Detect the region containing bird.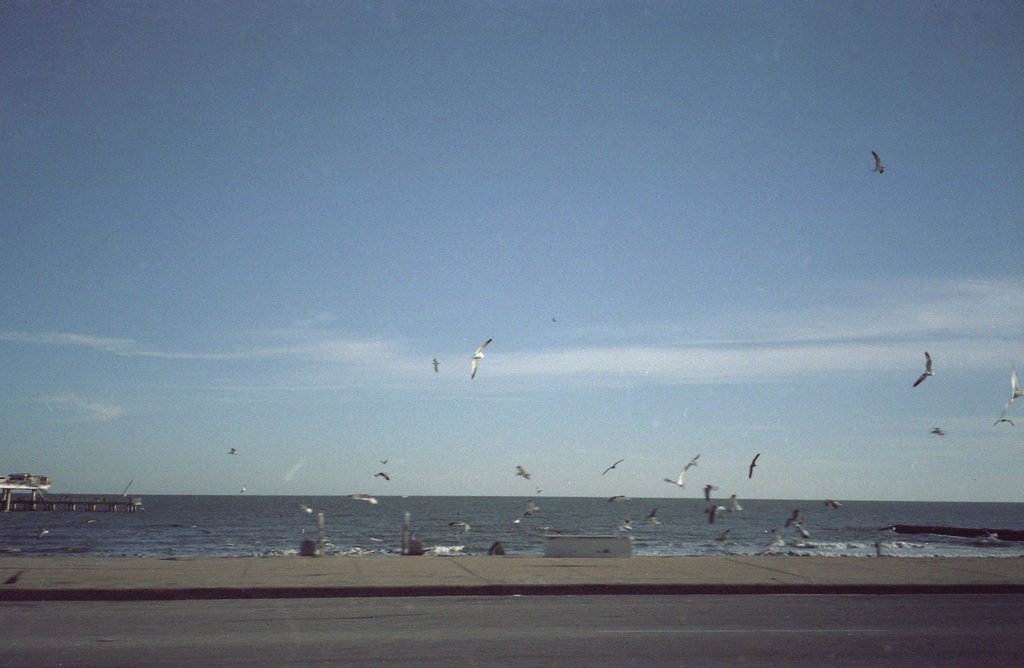
<box>429,357,438,375</box>.
